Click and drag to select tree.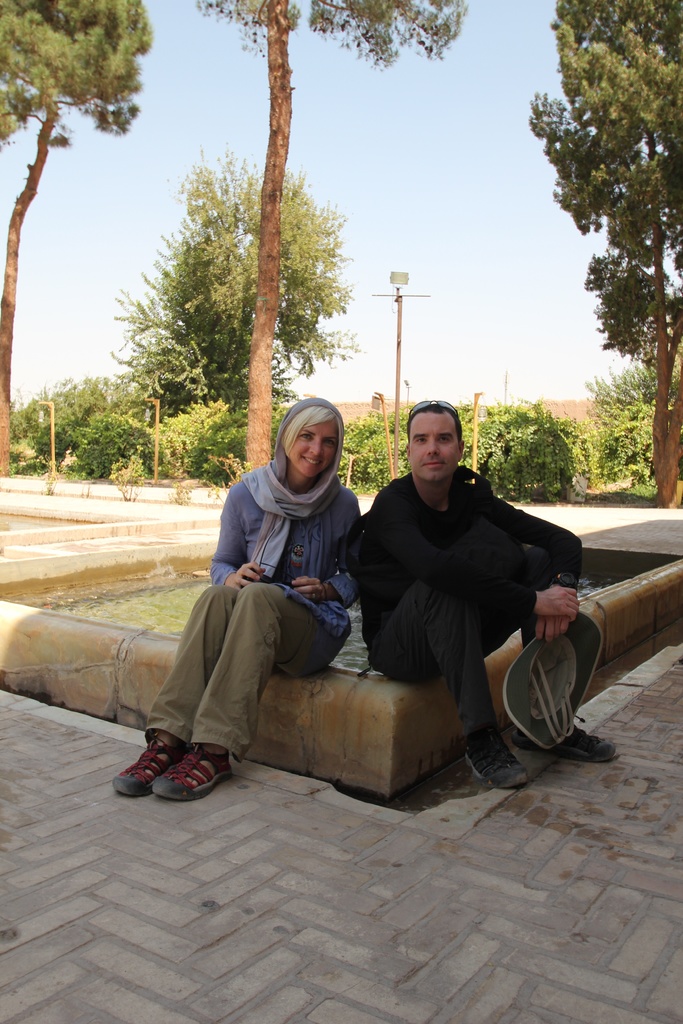
Selection: select_region(541, 12, 666, 442).
